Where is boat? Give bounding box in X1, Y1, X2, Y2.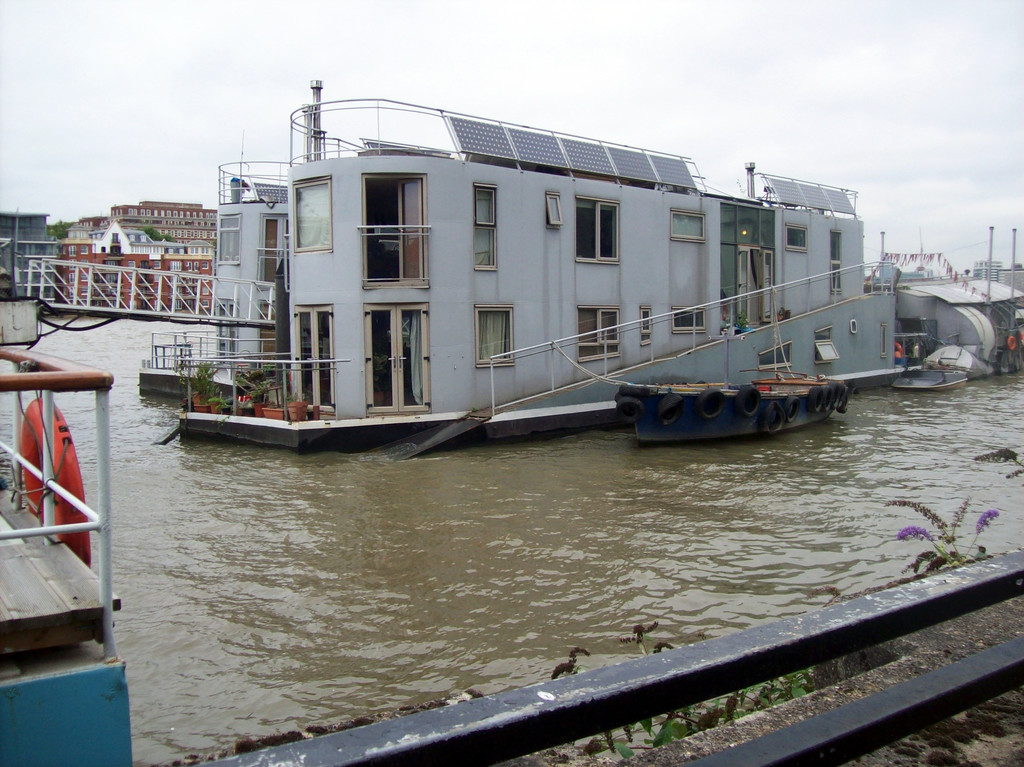
893, 365, 968, 392.
